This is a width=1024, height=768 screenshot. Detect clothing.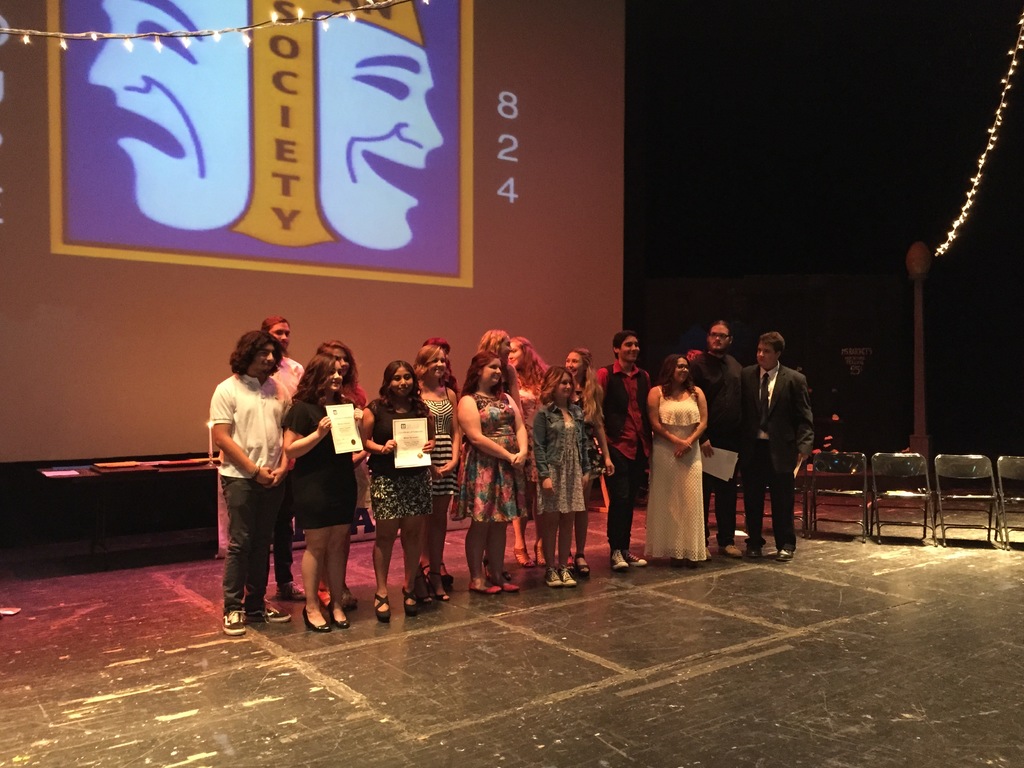
bbox=[202, 339, 301, 618].
